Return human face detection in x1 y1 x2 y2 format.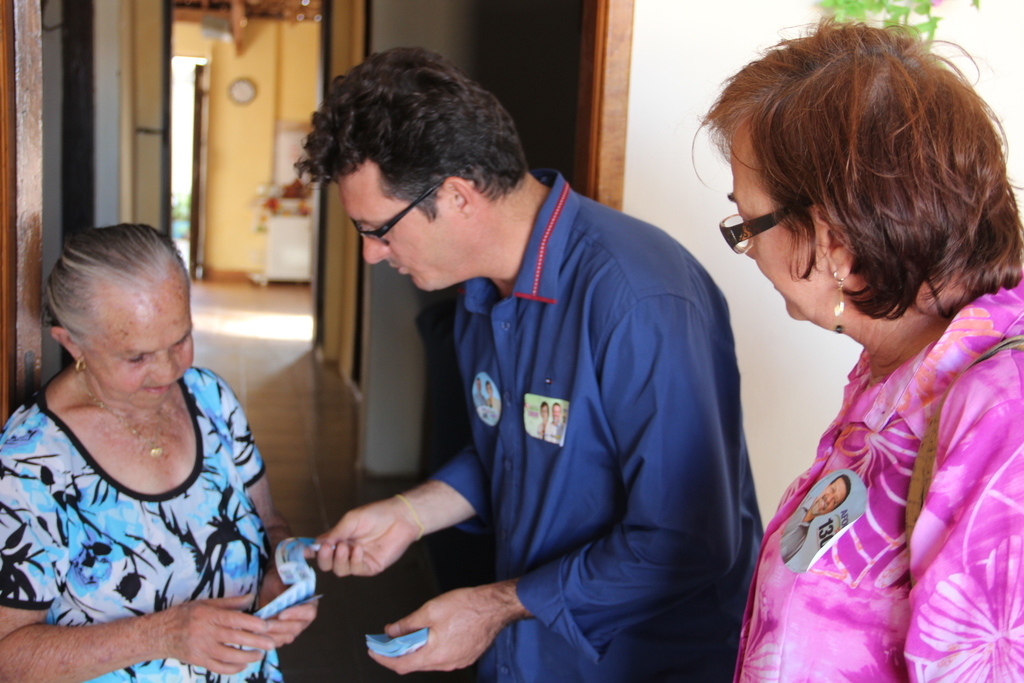
355 167 452 293.
